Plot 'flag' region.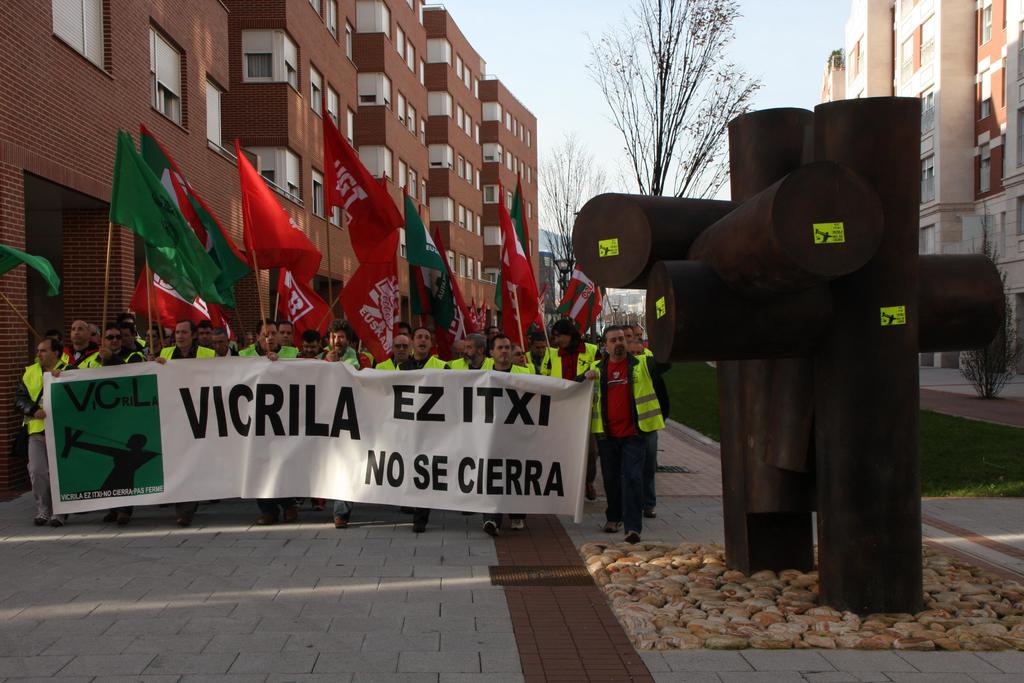
Plotted at [0, 242, 65, 304].
